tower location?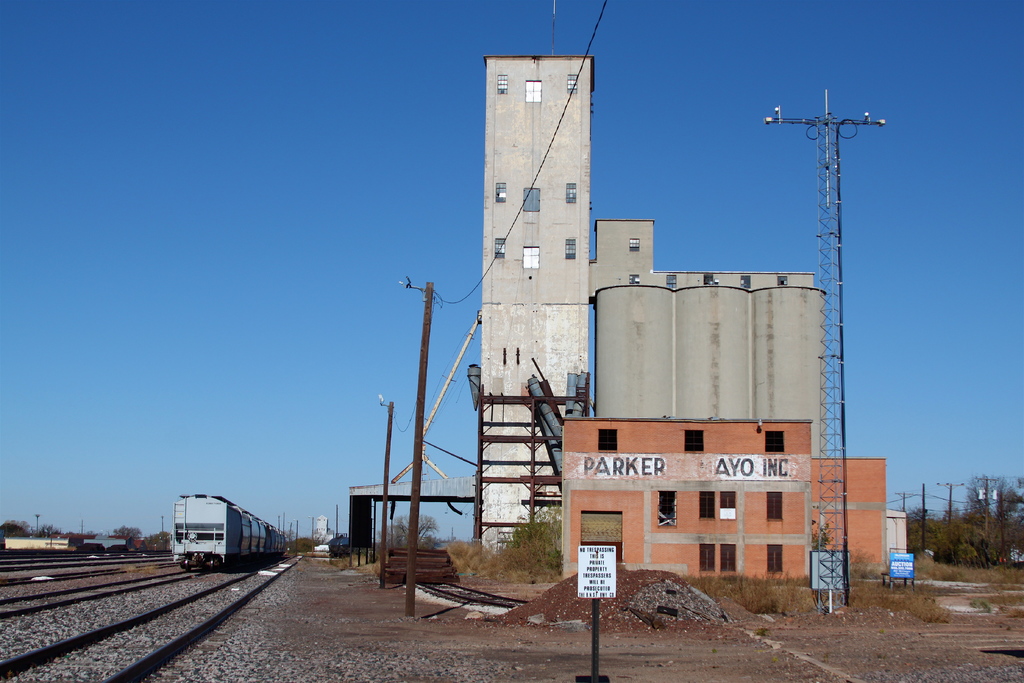
l=477, t=63, r=591, b=552
